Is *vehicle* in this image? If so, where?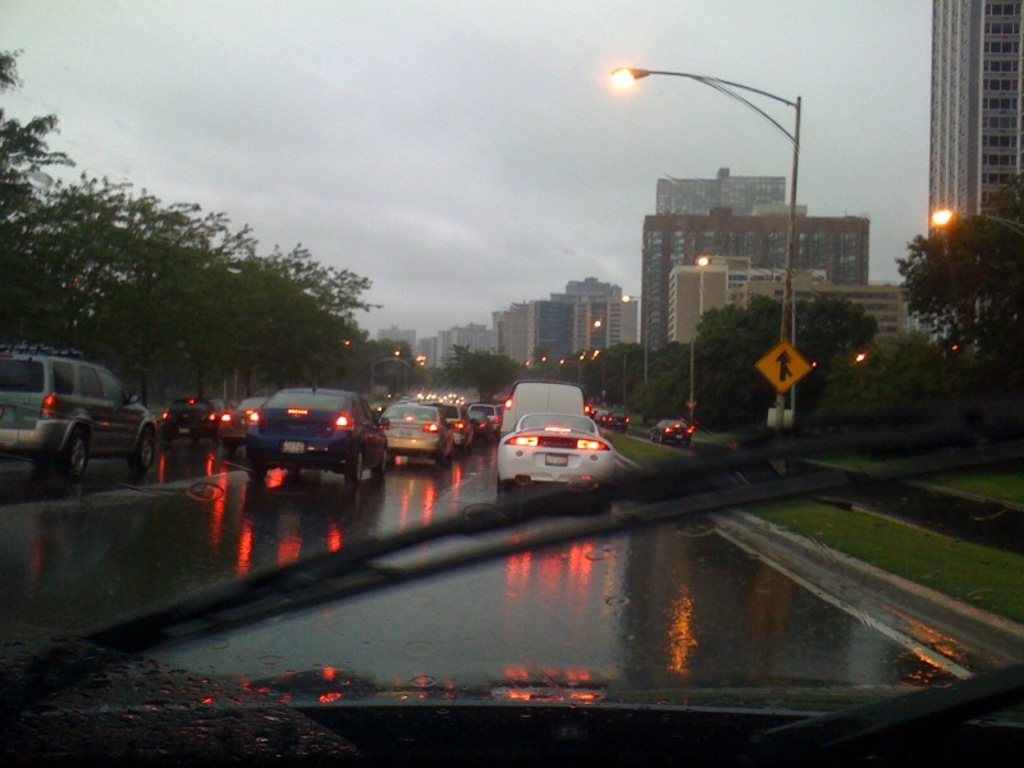
Yes, at [left=649, top=417, right=700, bottom=445].
